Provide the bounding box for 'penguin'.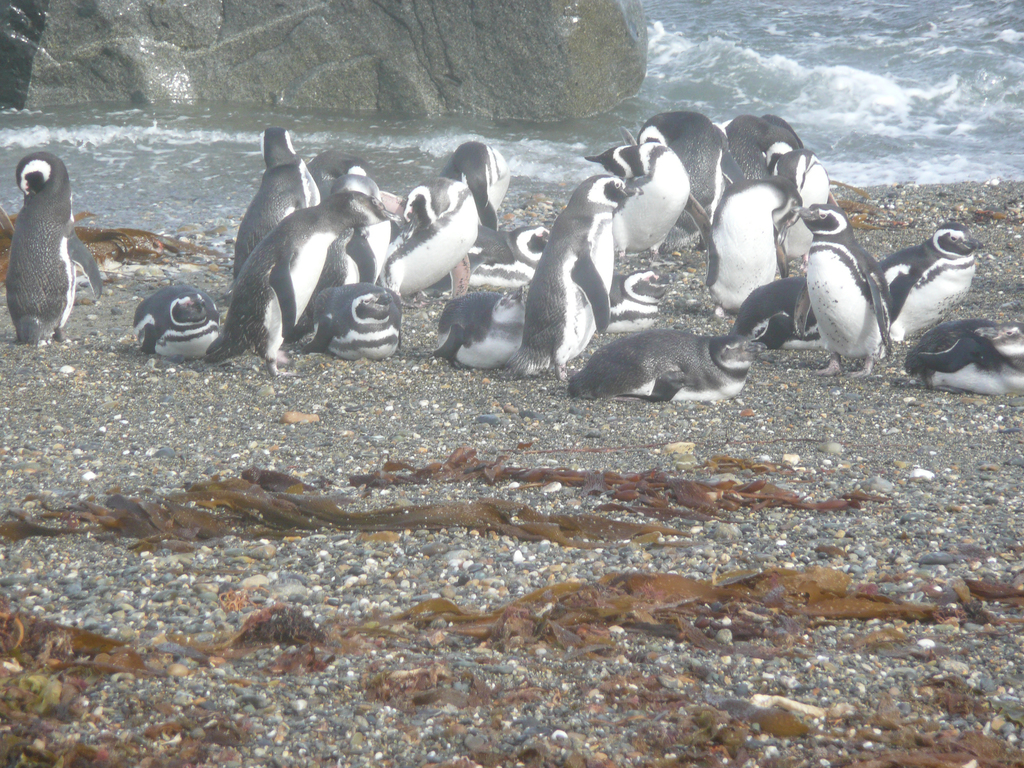
444, 138, 515, 243.
